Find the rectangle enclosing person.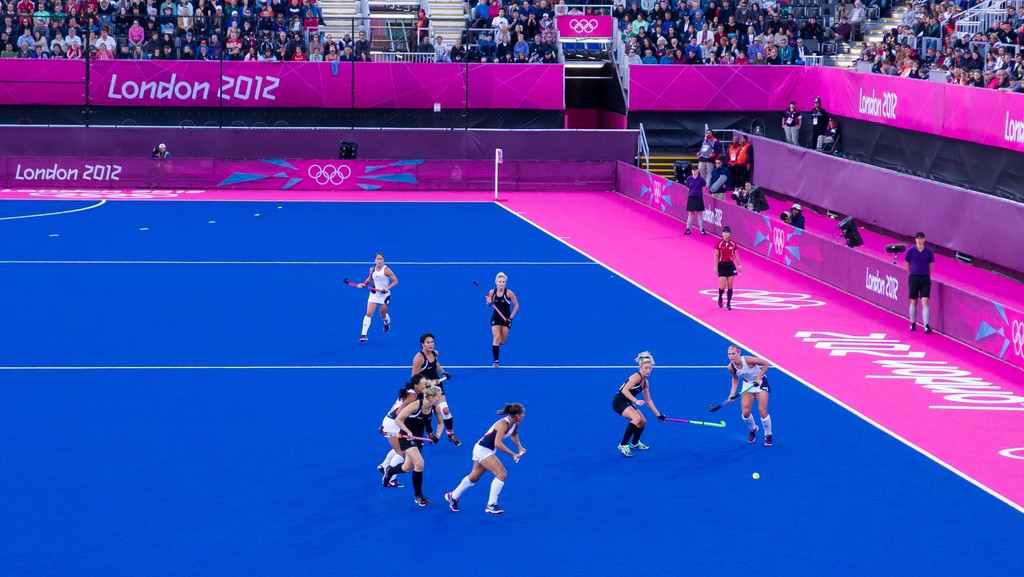
select_region(684, 168, 709, 233).
